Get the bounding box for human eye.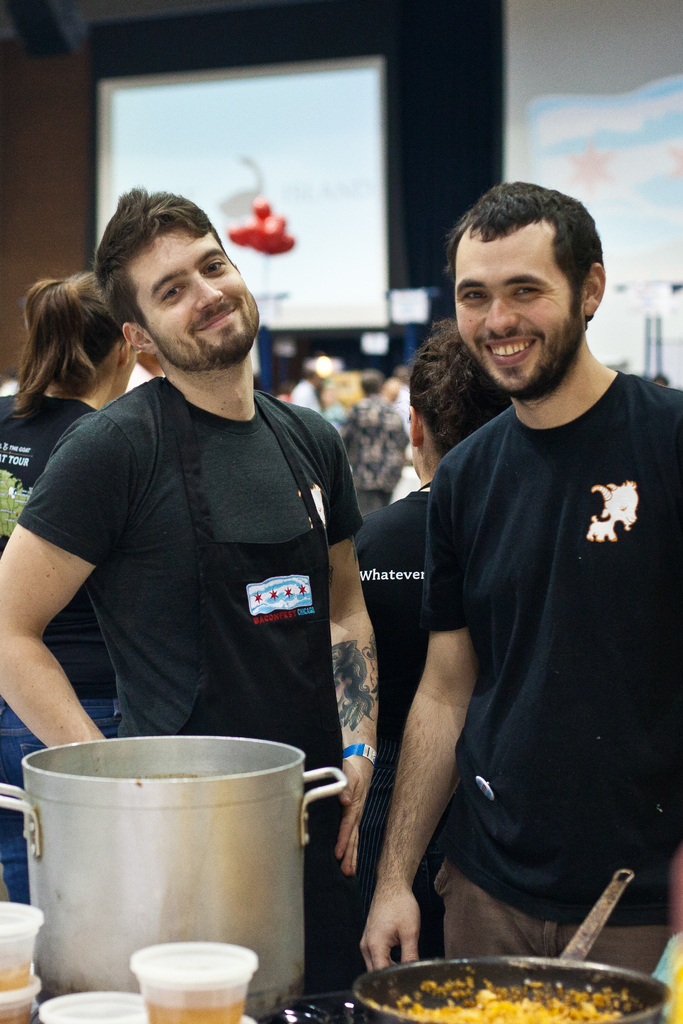
[x1=514, y1=285, x2=542, y2=297].
